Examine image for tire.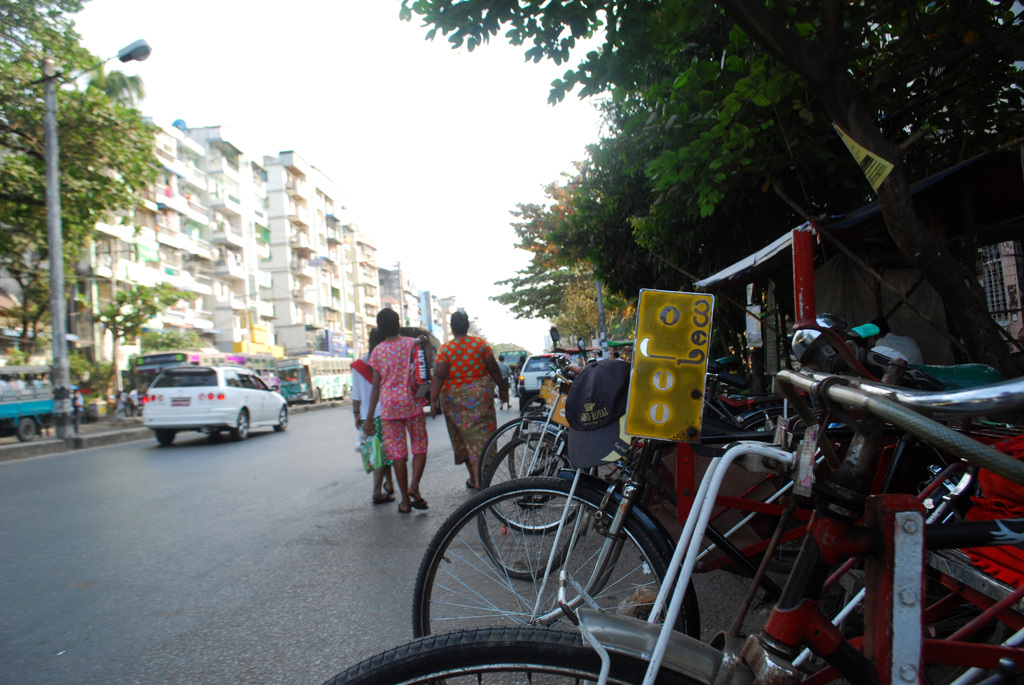
Examination result: <bbox>517, 397, 525, 413</bbox>.
